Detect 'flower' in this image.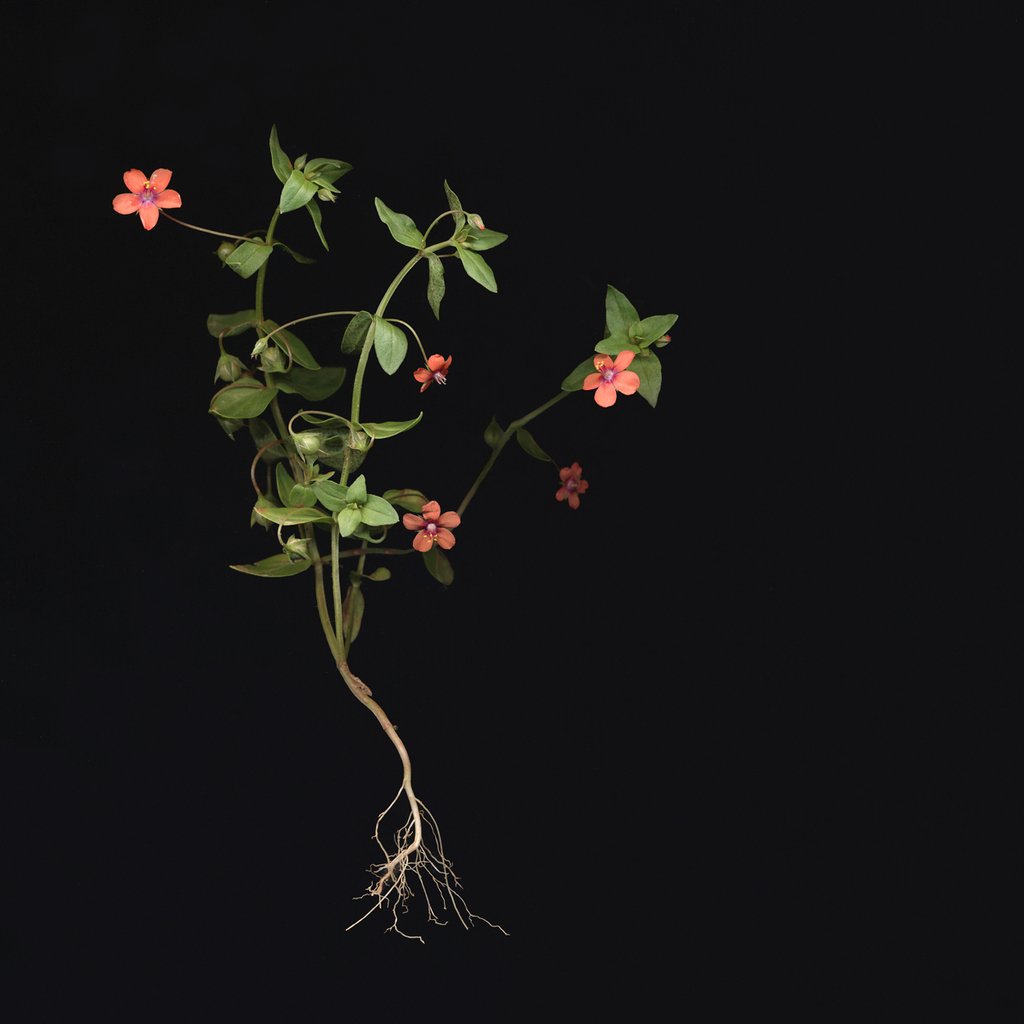
Detection: [415,353,453,395].
